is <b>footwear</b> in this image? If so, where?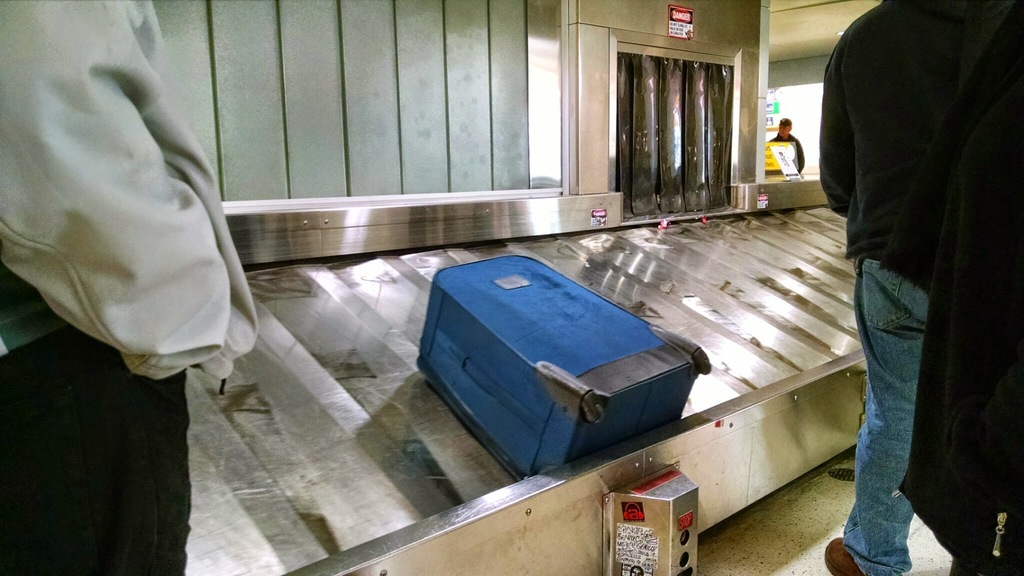
Yes, at select_region(822, 535, 861, 575).
